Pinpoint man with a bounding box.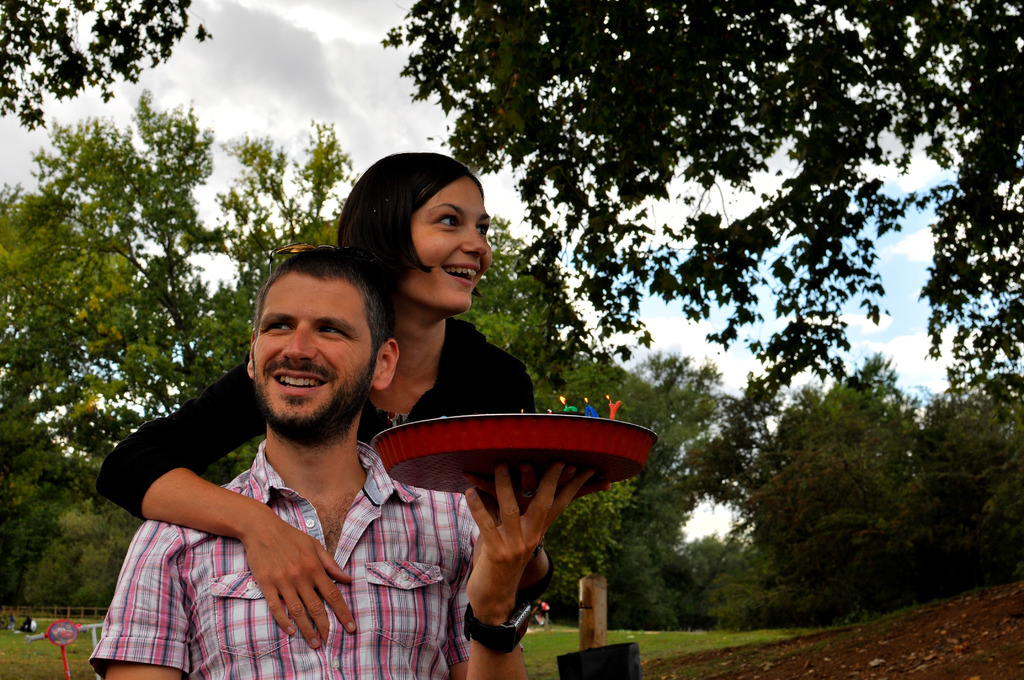
111:216:518:676.
